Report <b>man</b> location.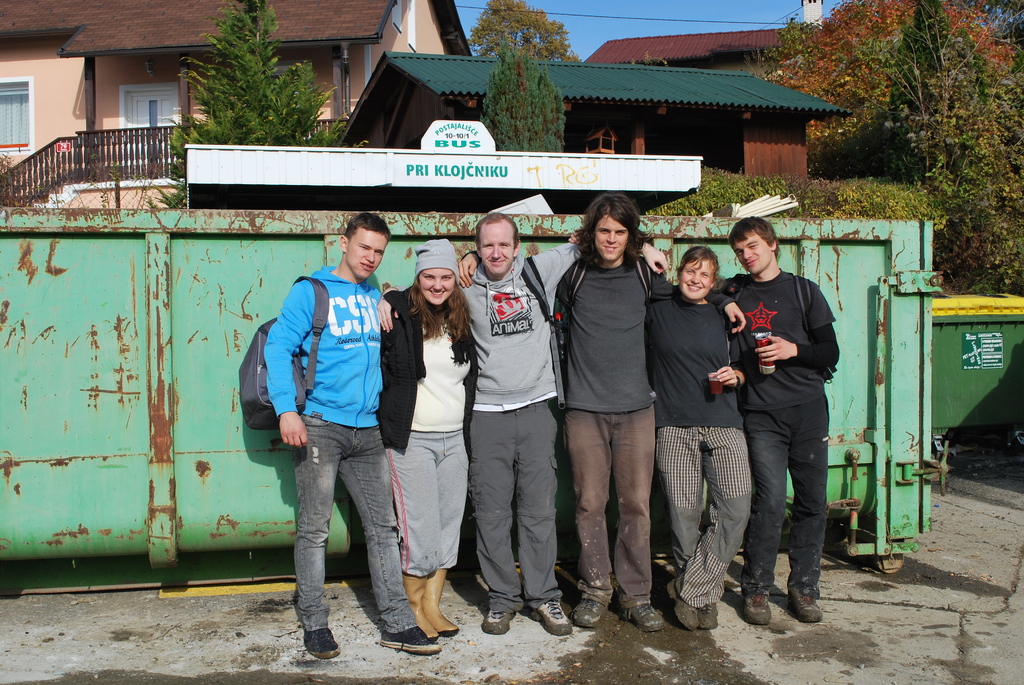
Report: <region>723, 187, 860, 652</region>.
